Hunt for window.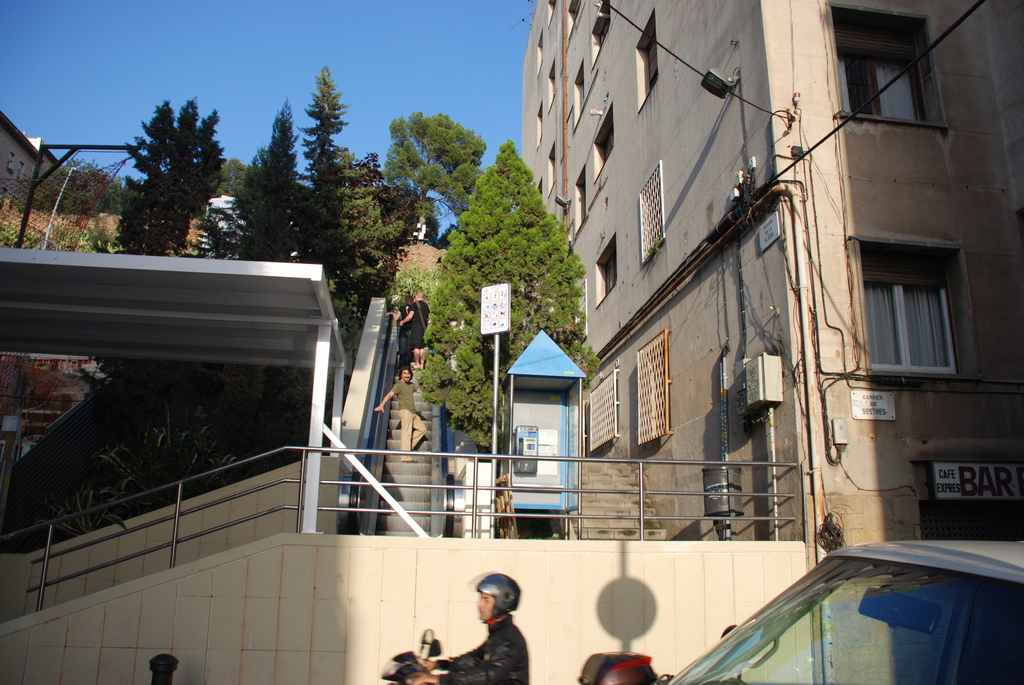
Hunted down at box=[566, 0, 582, 42].
